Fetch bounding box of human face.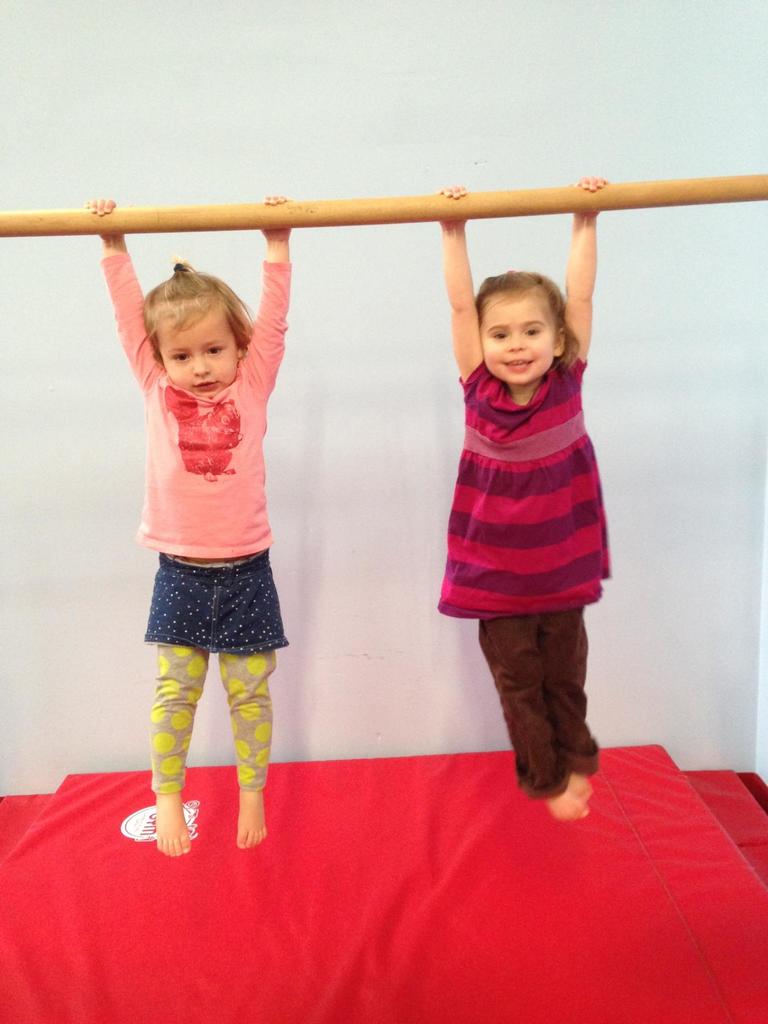
Bbox: bbox=[156, 295, 238, 402].
